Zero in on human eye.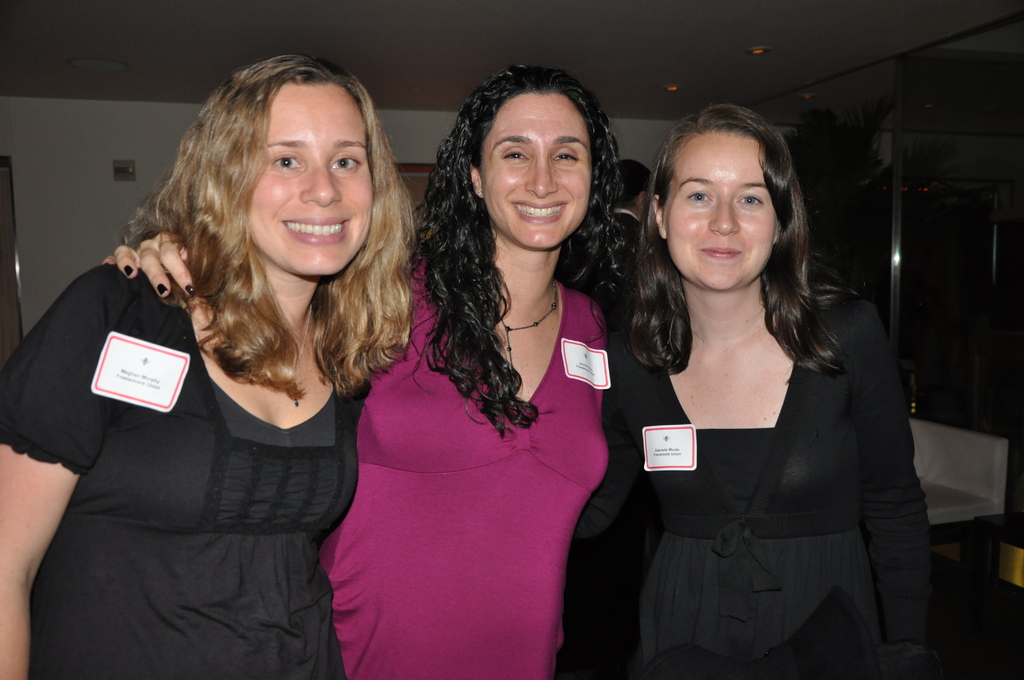
Zeroed in: bbox=[735, 188, 762, 213].
